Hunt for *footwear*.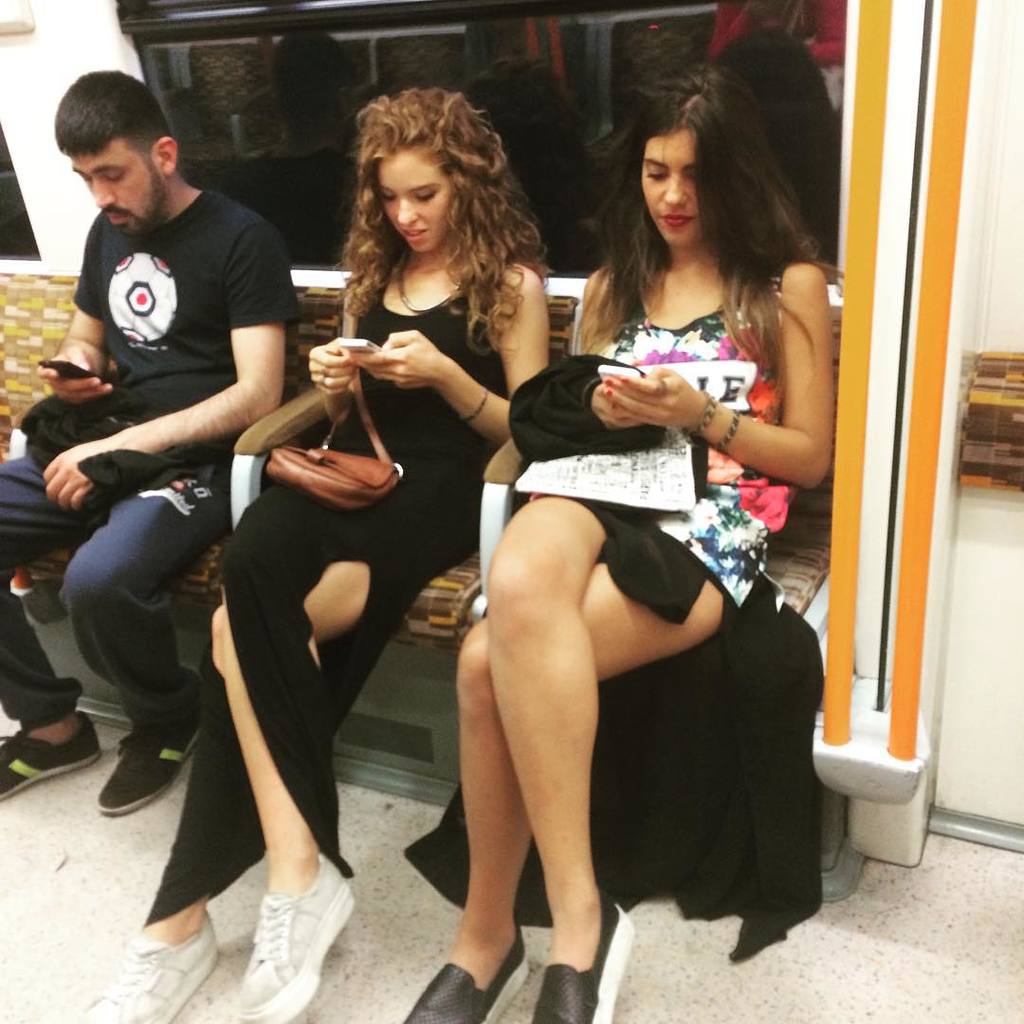
Hunted down at bbox(93, 704, 202, 814).
